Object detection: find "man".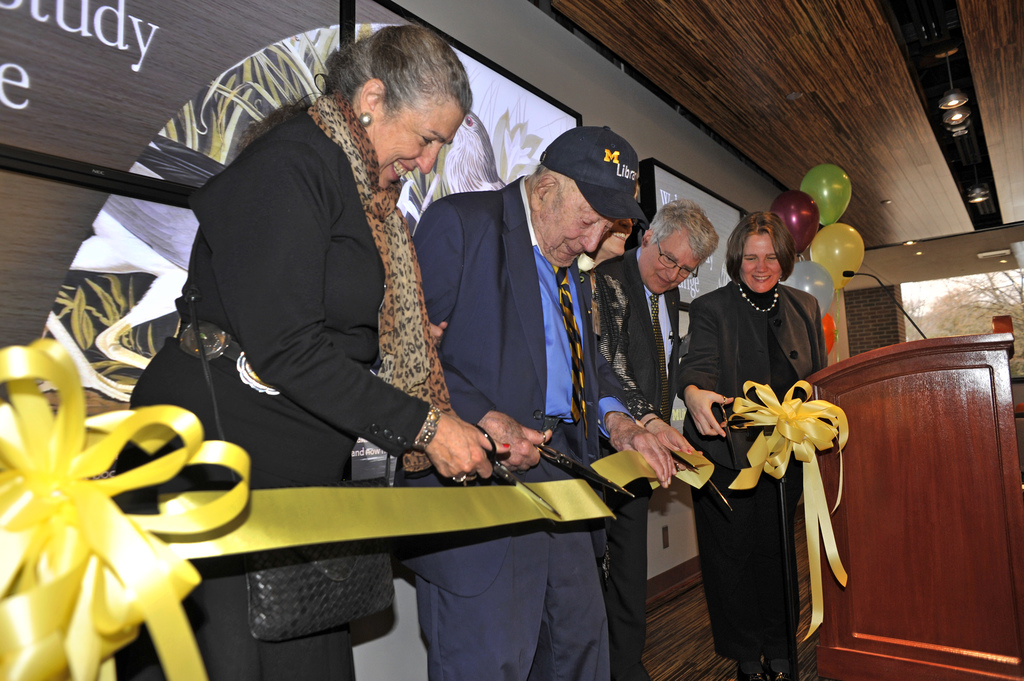
region(394, 122, 668, 680).
